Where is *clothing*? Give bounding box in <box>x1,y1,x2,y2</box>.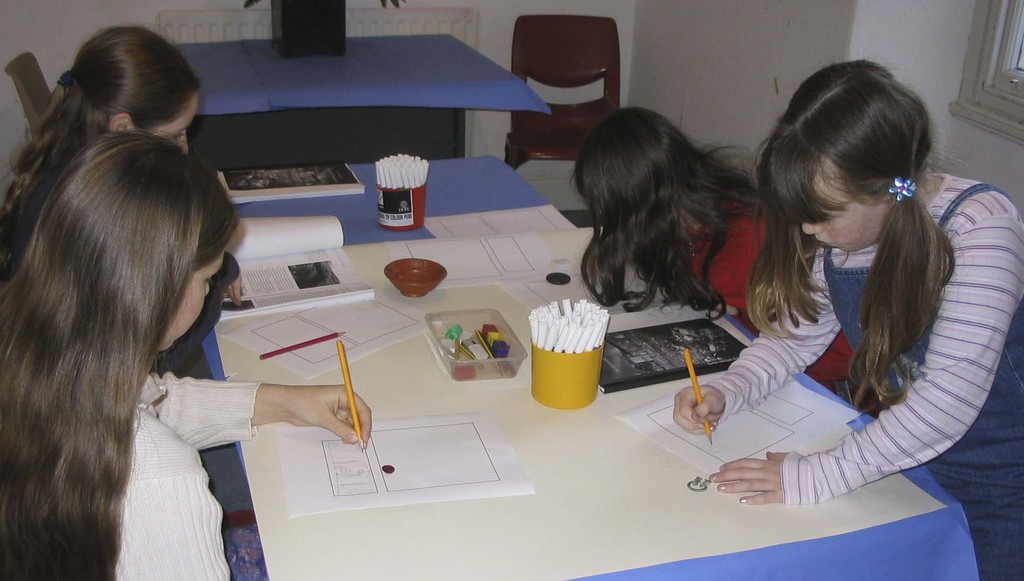
<box>0,132,243,296</box>.
